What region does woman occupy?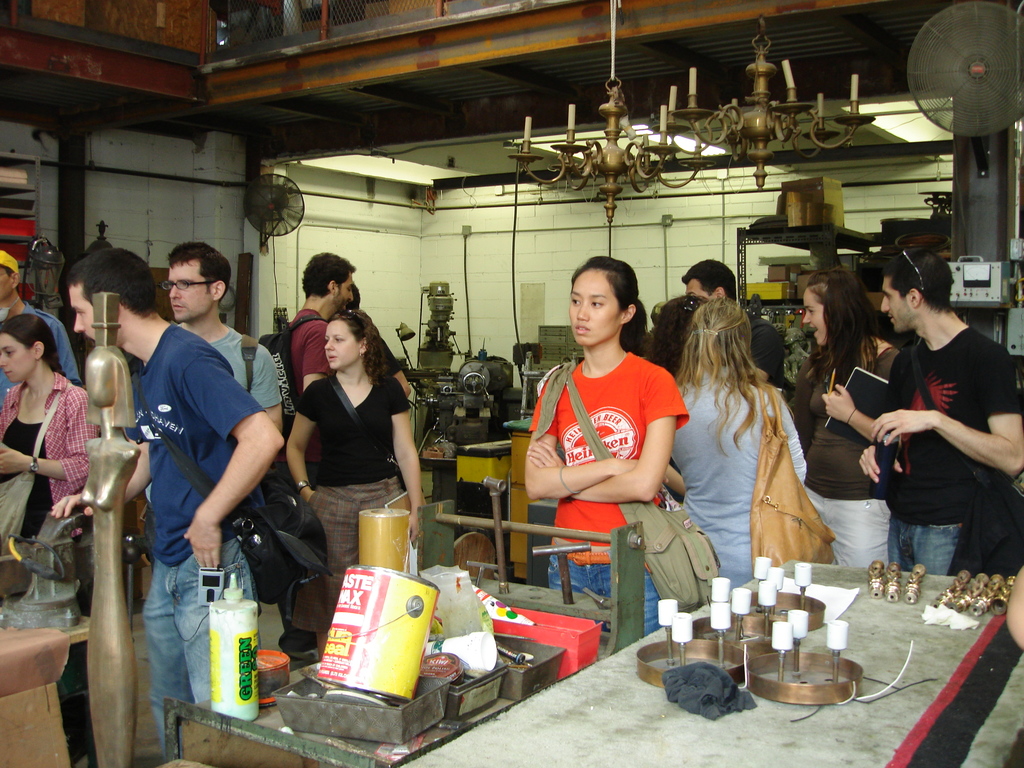
x1=527, y1=254, x2=692, y2=652.
